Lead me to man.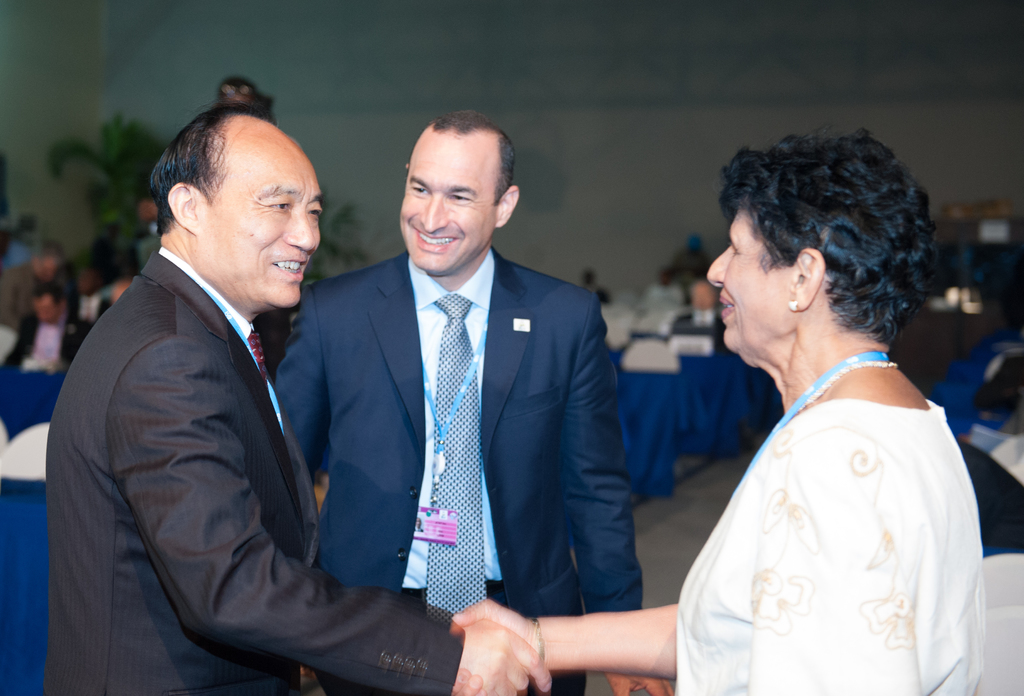
Lead to [left=40, top=75, right=402, bottom=695].
